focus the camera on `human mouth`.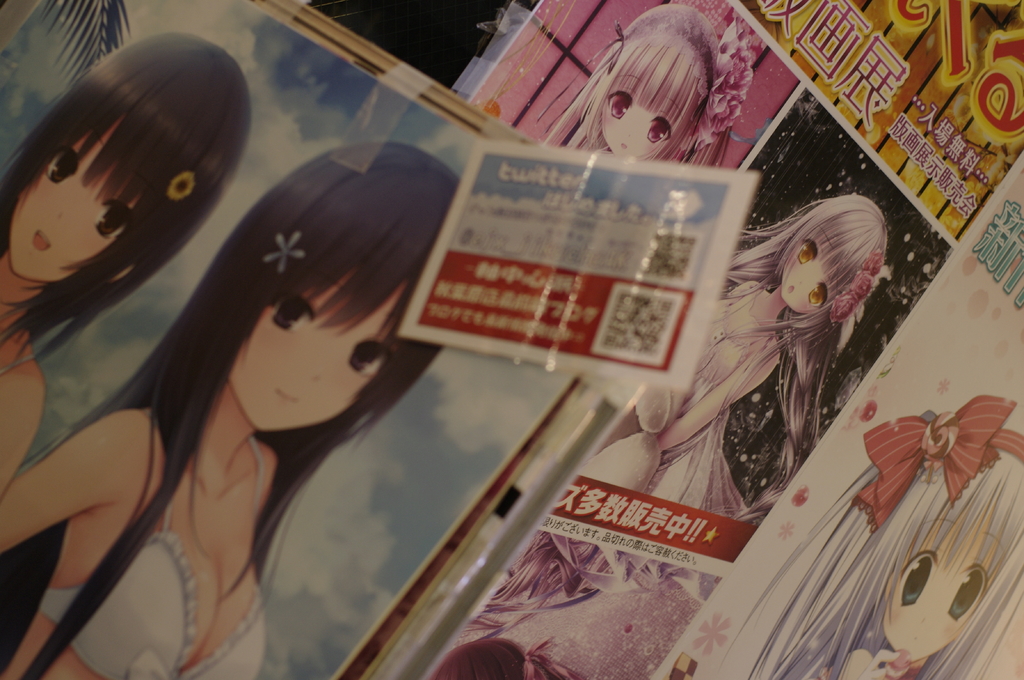
Focus region: l=273, t=391, r=294, b=401.
